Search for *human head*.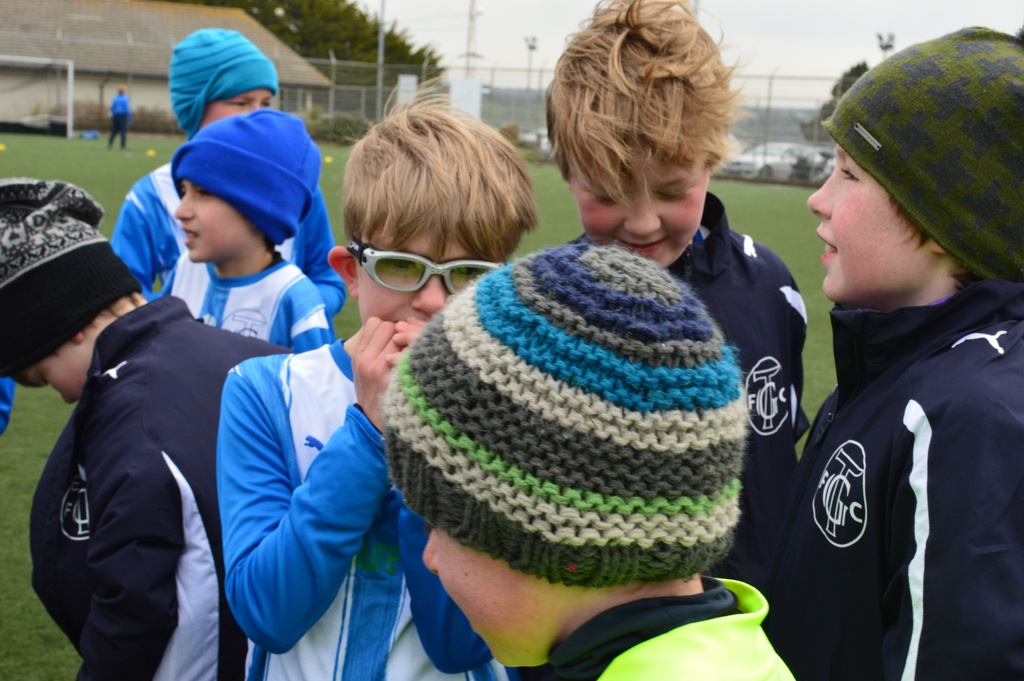
Found at rect(550, 0, 729, 273).
